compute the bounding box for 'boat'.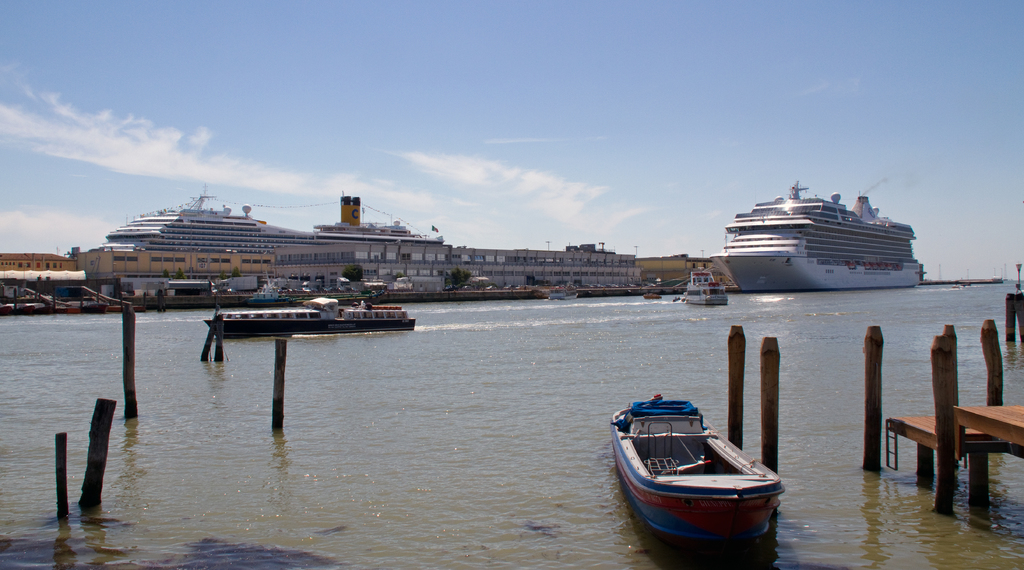
locate(202, 295, 417, 335).
